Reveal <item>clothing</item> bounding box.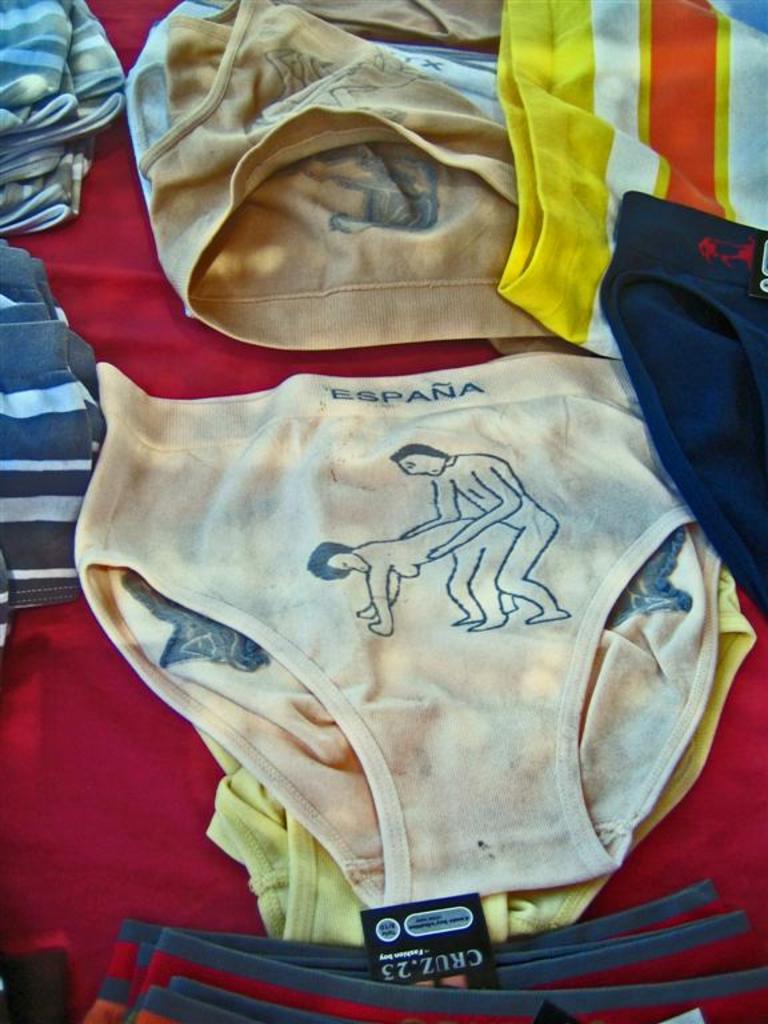
Revealed: 80/873/767/1023.
